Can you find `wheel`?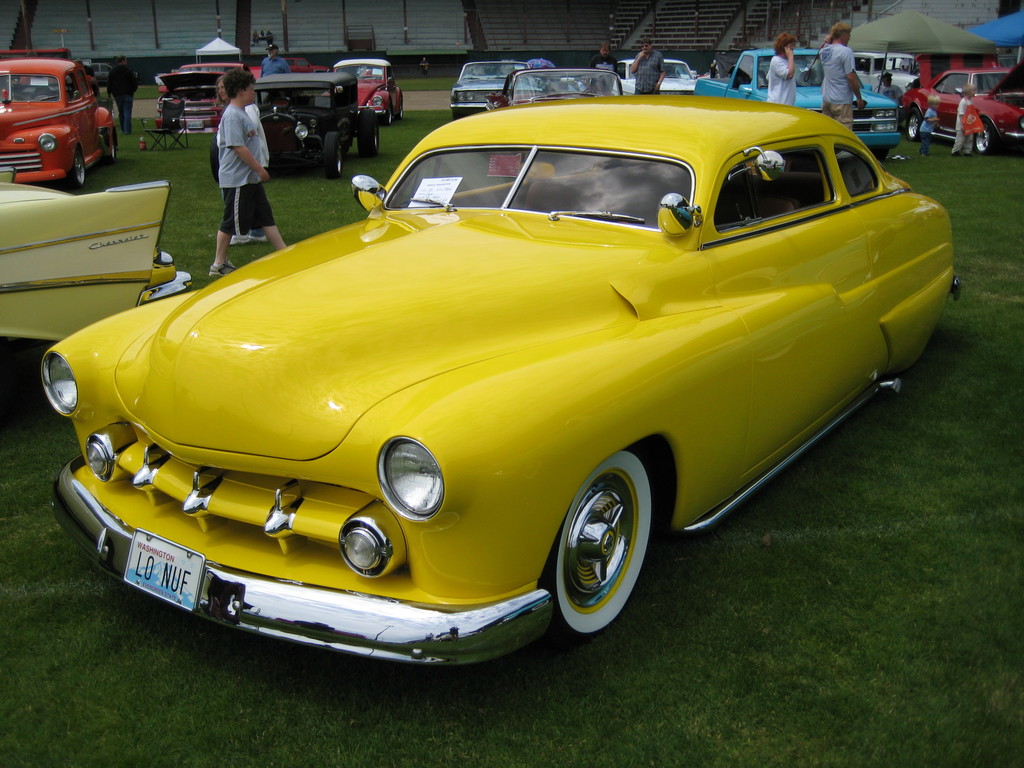
Yes, bounding box: 548:461:651:640.
